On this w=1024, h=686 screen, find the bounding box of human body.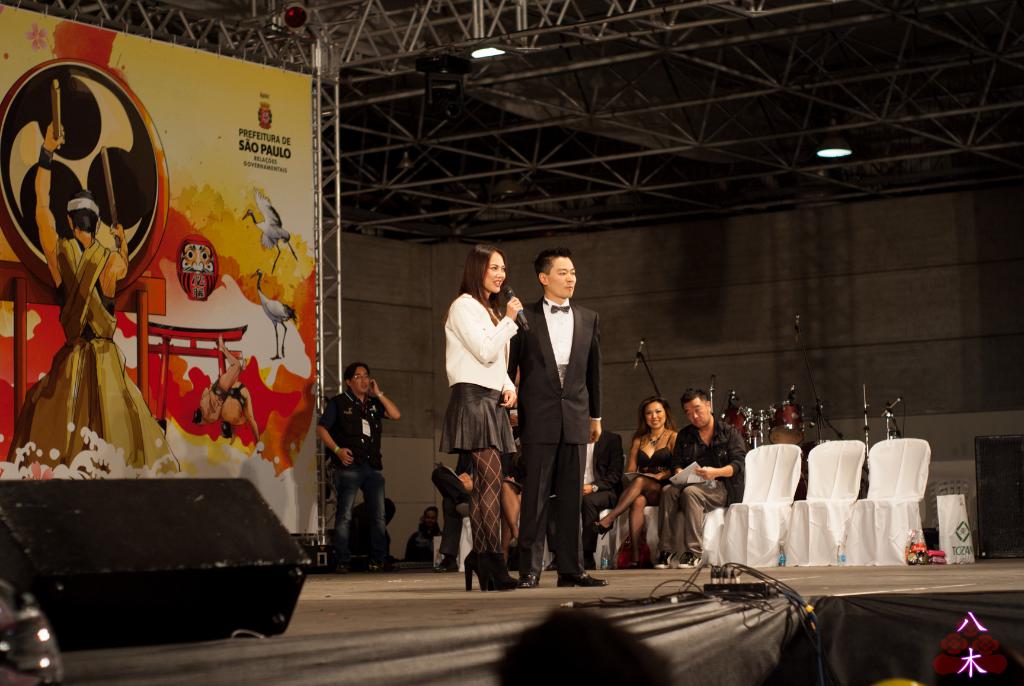
Bounding box: (left=509, top=250, right=609, bottom=587).
